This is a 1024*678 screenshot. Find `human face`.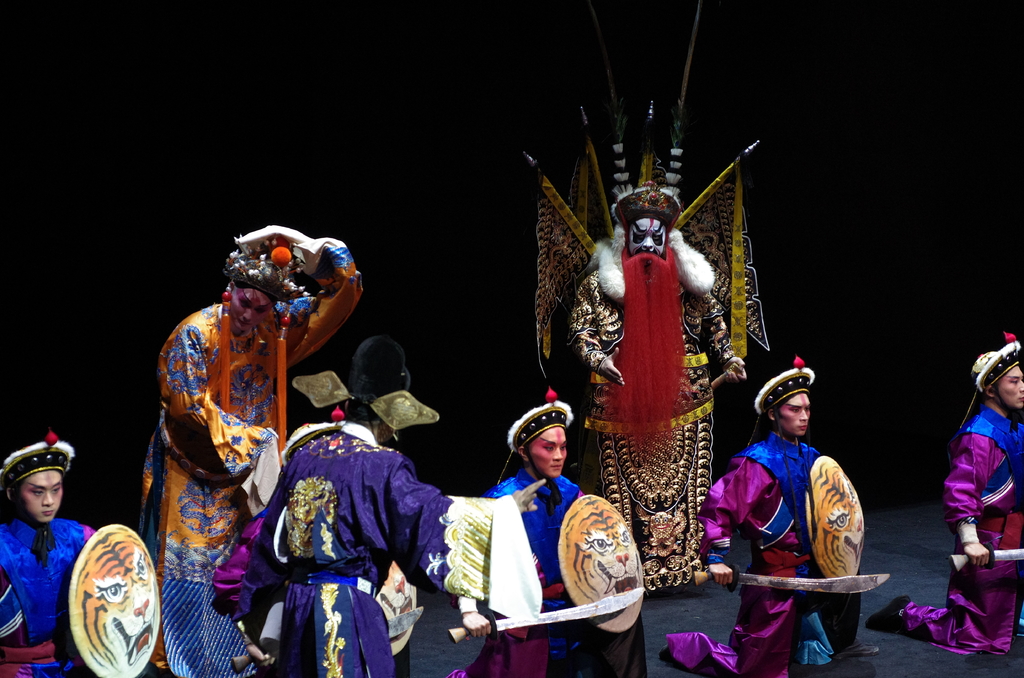
Bounding box: [left=995, top=366, right=1023, bottom=407].
